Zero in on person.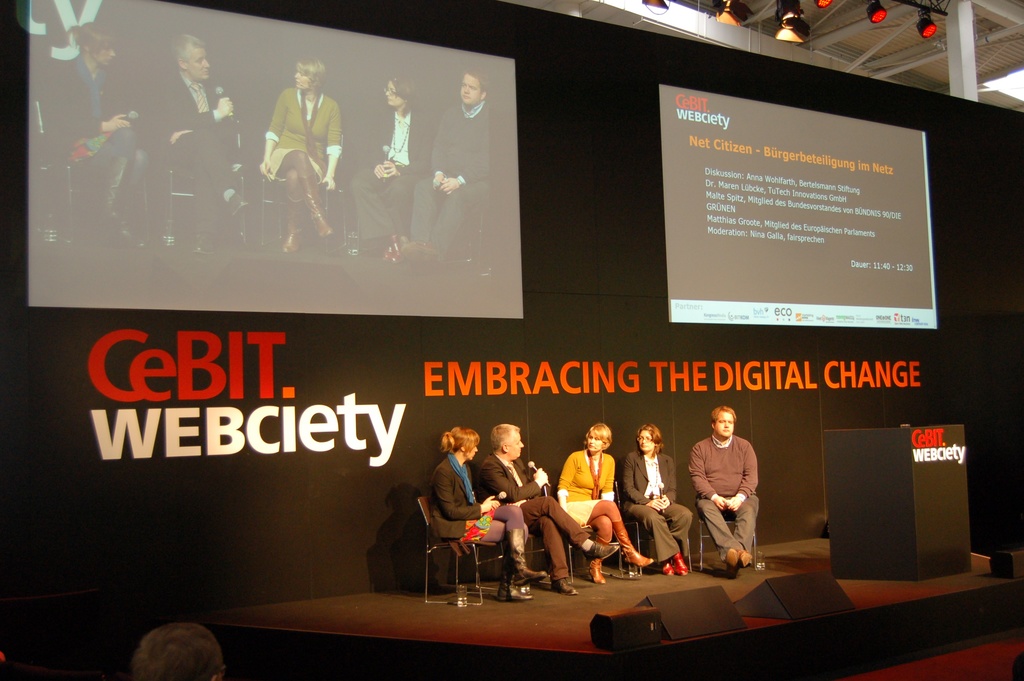
Zeroed in: 685, 400, 760, 573.
